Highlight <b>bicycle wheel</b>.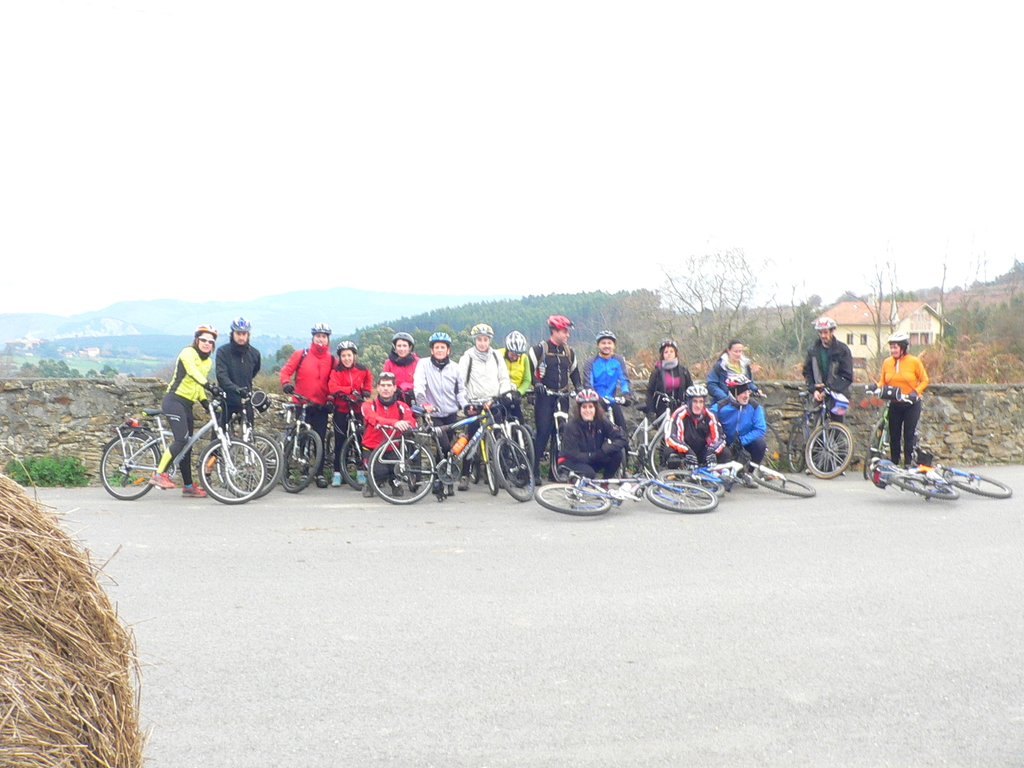
Highlighted region: 781/425/810/470.
